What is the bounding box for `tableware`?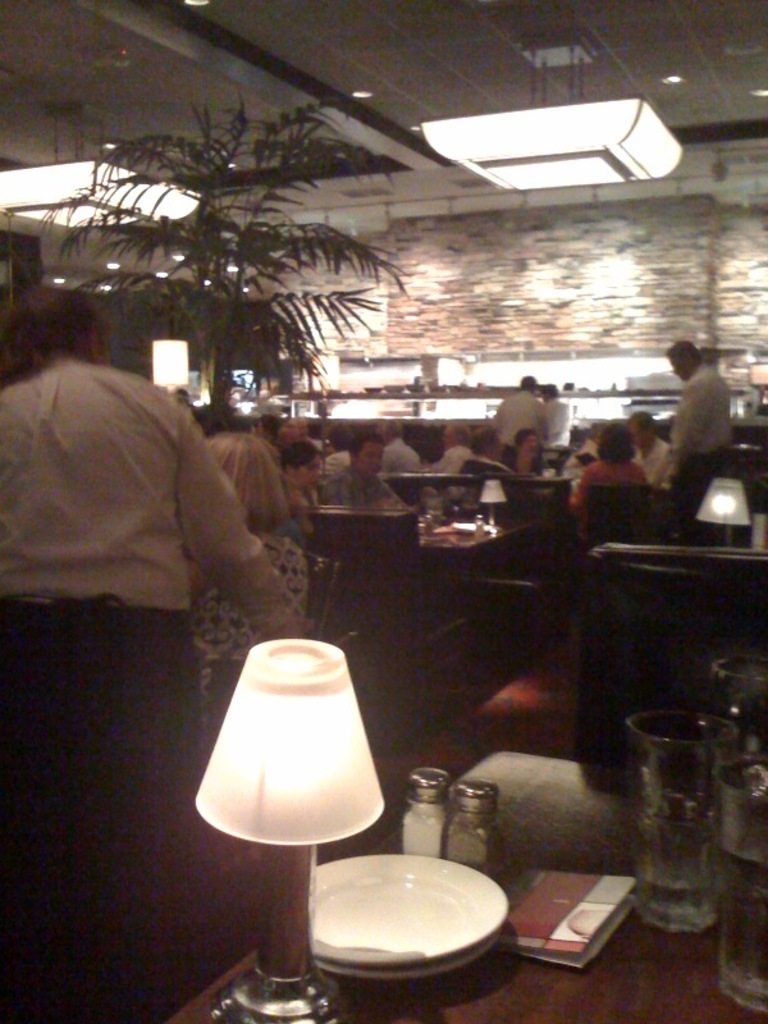
bbox(291, 851, 518, 980).
